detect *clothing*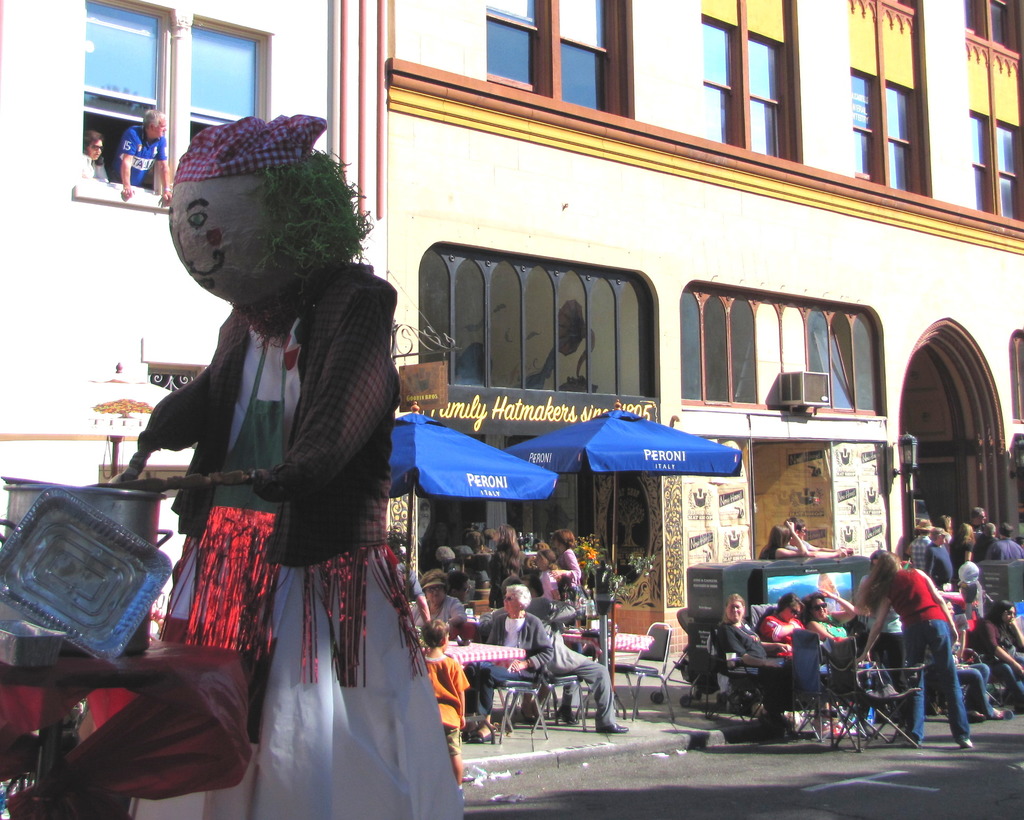
[left=762, top=544, right=796, bottom=562]
